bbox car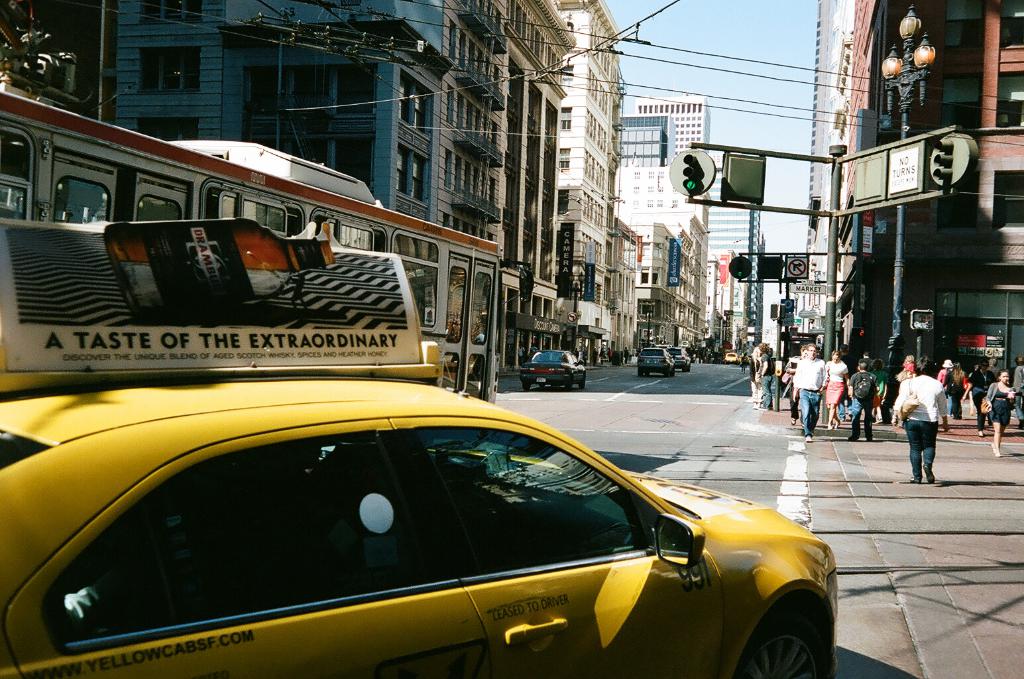
x1=724 y1=352 x2=738 y2=361
